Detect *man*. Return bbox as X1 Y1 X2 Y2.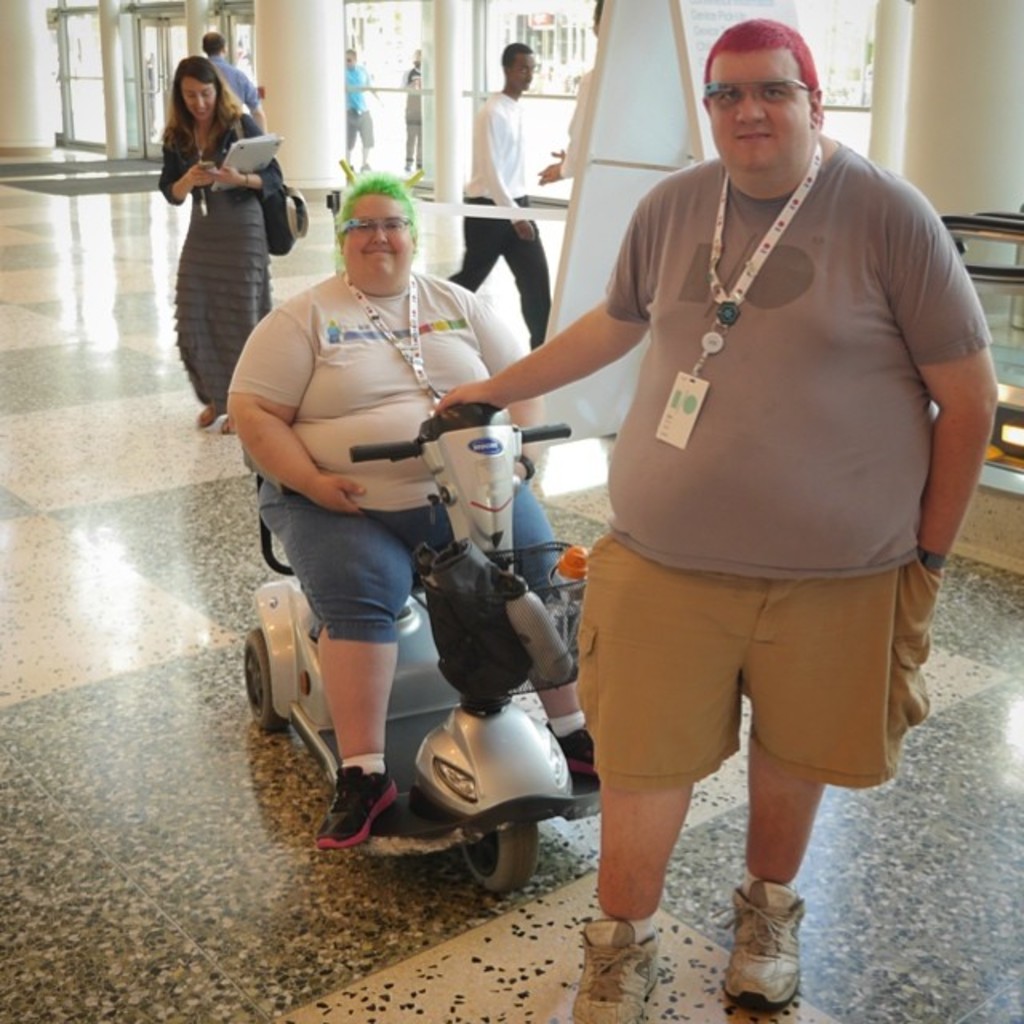
406 42 422 182.
